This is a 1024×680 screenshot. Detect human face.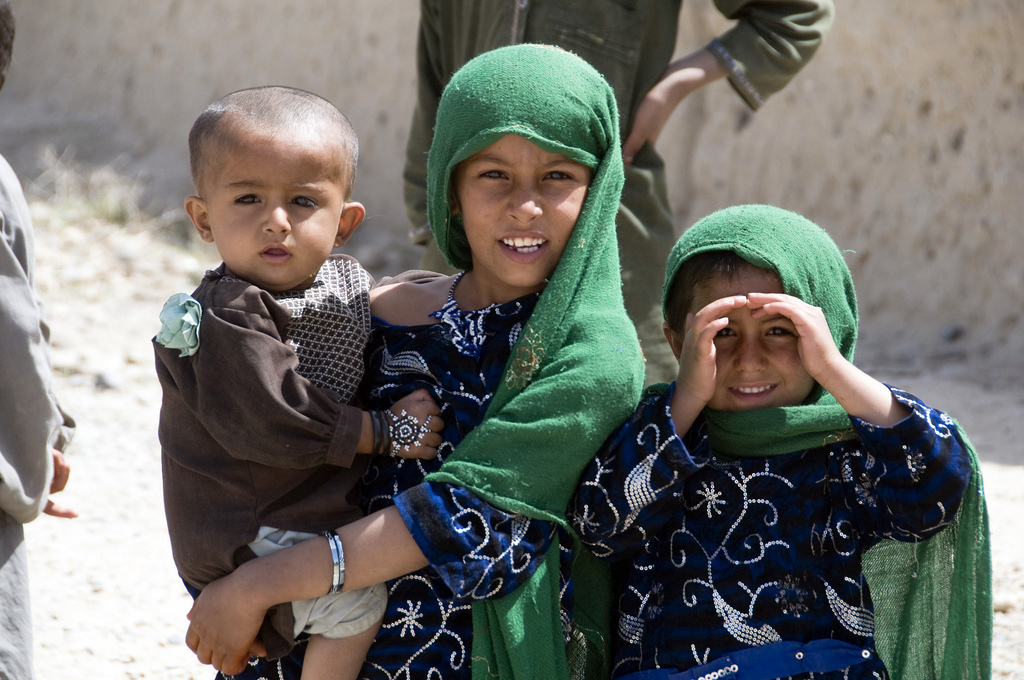
rect(454, 131, 591, 288).
